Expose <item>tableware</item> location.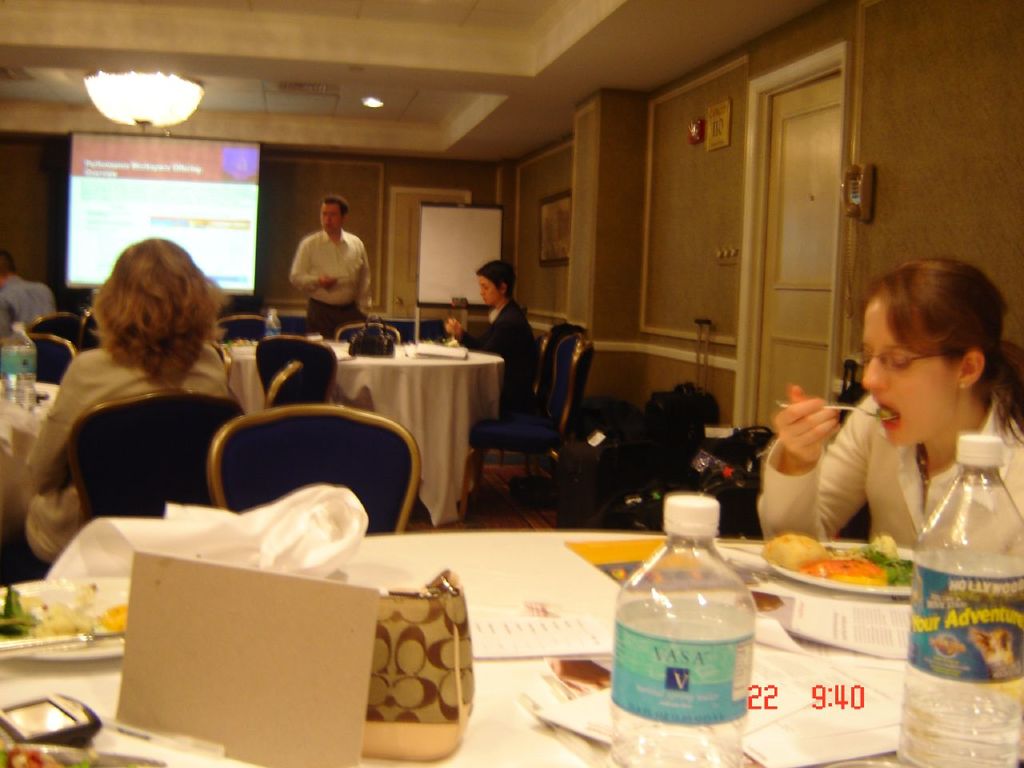
Exposed at x1=770 y1=544 x2=977 y2=600.
